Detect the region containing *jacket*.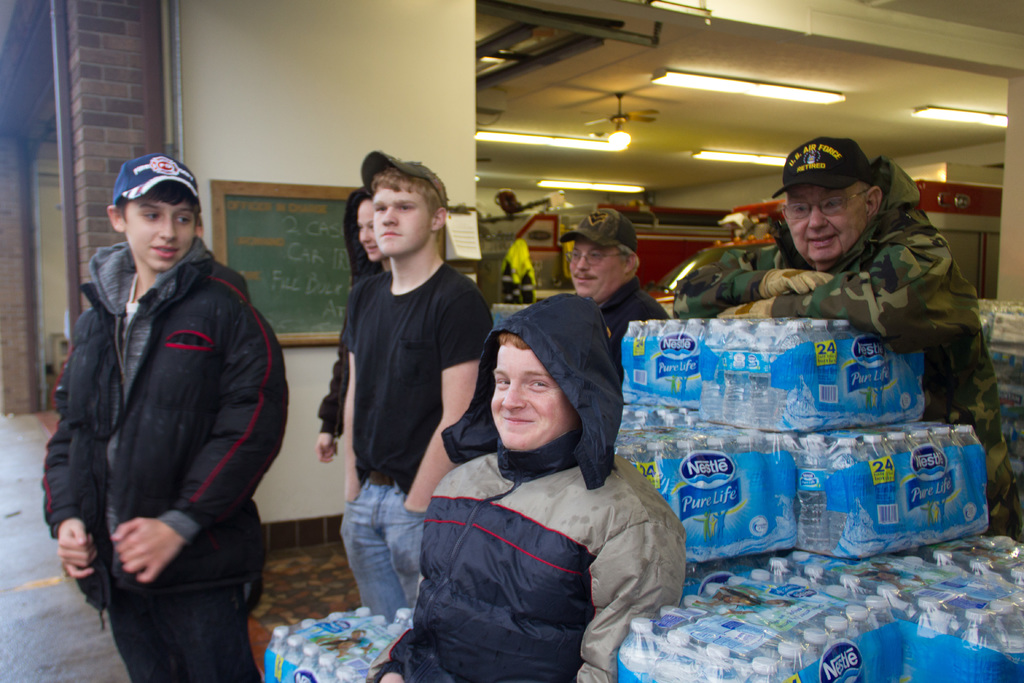
locate(51, 166, 276, 612).
